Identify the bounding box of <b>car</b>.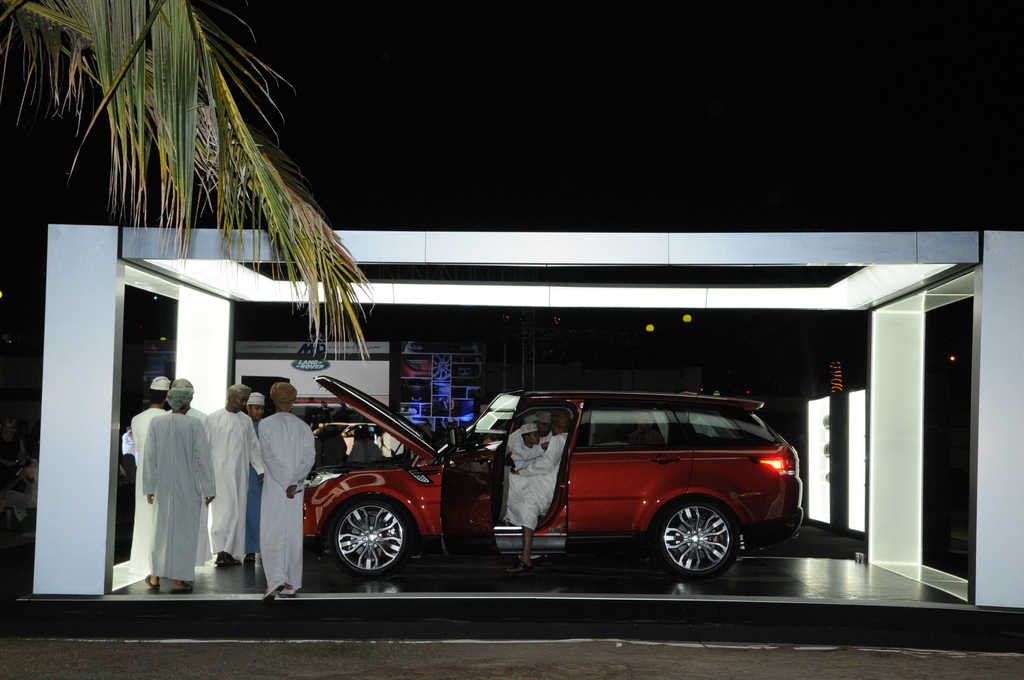
{"x1": 304, "y1": 376, "x2": 804, "y2": 577}.
